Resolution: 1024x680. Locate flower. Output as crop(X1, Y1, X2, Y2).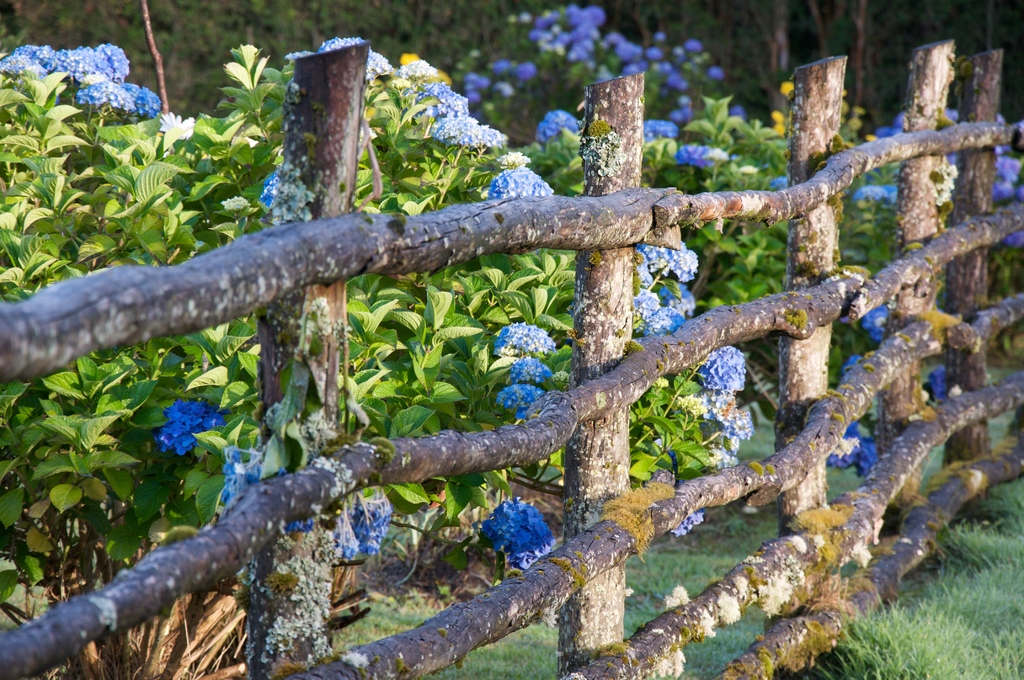
crop(698, 352, 740, 392).
